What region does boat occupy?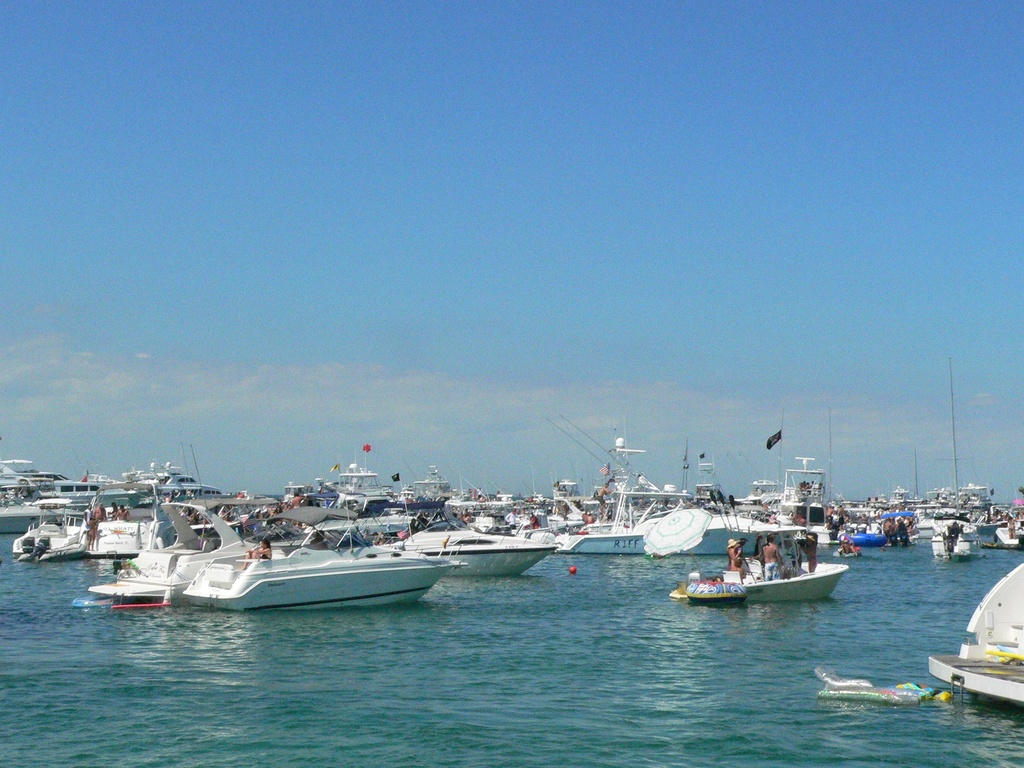
{"x1": 436, "y1": 490, "x2": 521, "y2": 519}.
